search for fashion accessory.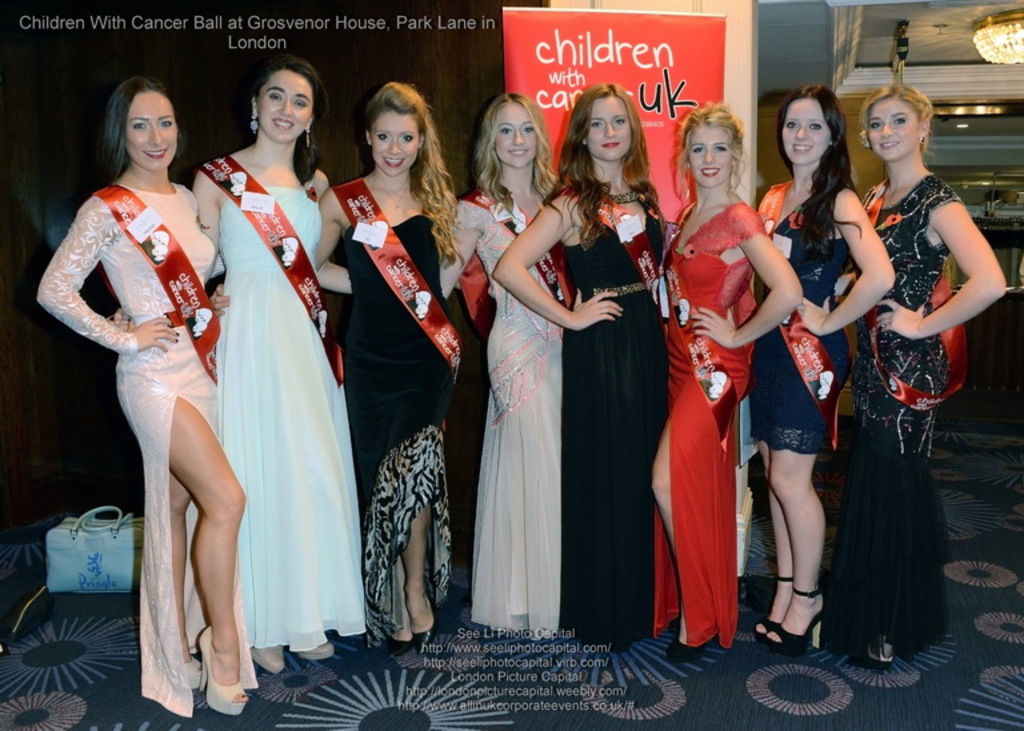
Found at <bbox>175, 340, 177, 343</bbox>.
